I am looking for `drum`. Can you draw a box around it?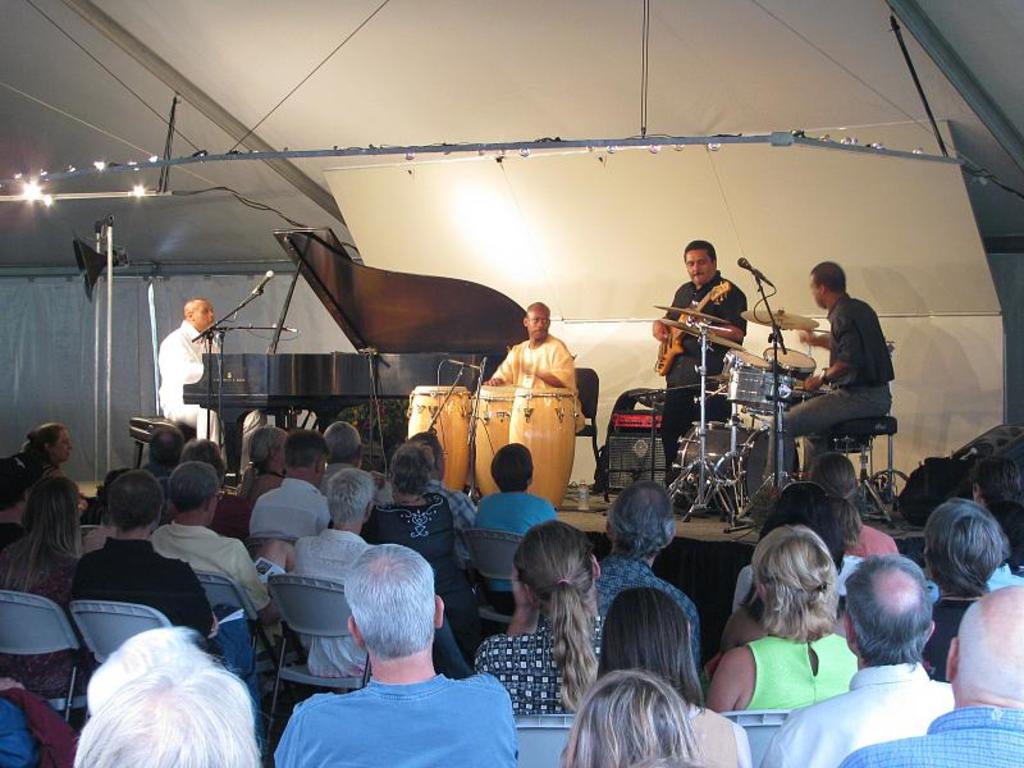
Sure, the bounding box is BBox(671, 421, 801, 512).
